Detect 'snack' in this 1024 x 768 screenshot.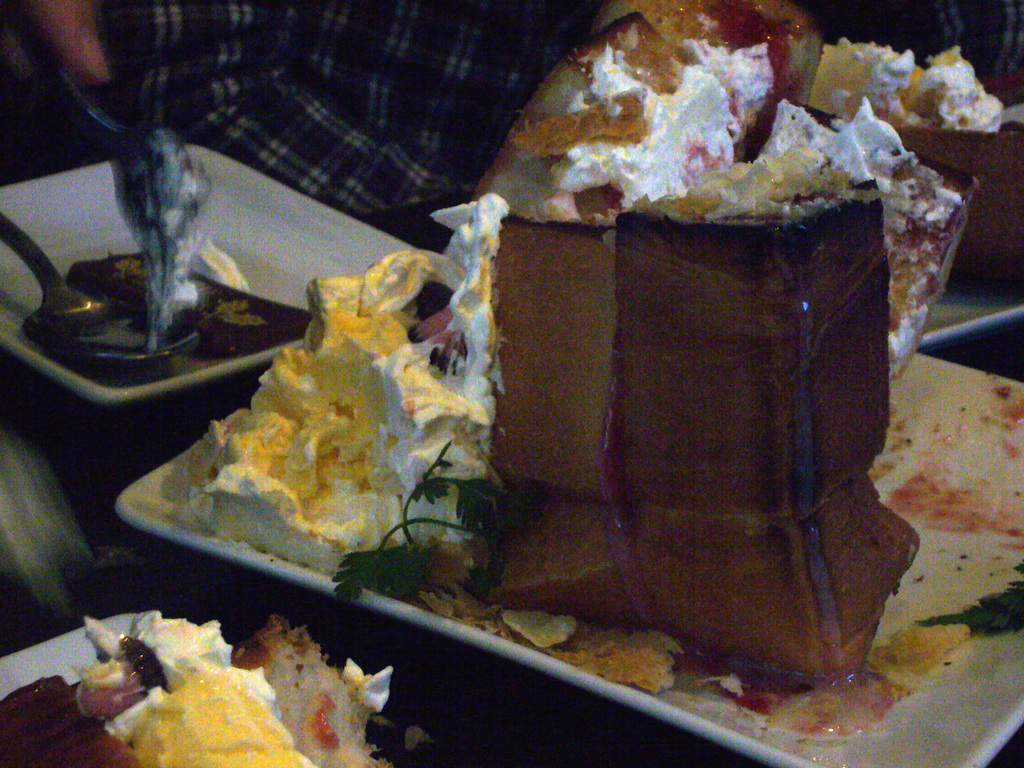
Detection: bbox=(65, 607, 459, 767).
